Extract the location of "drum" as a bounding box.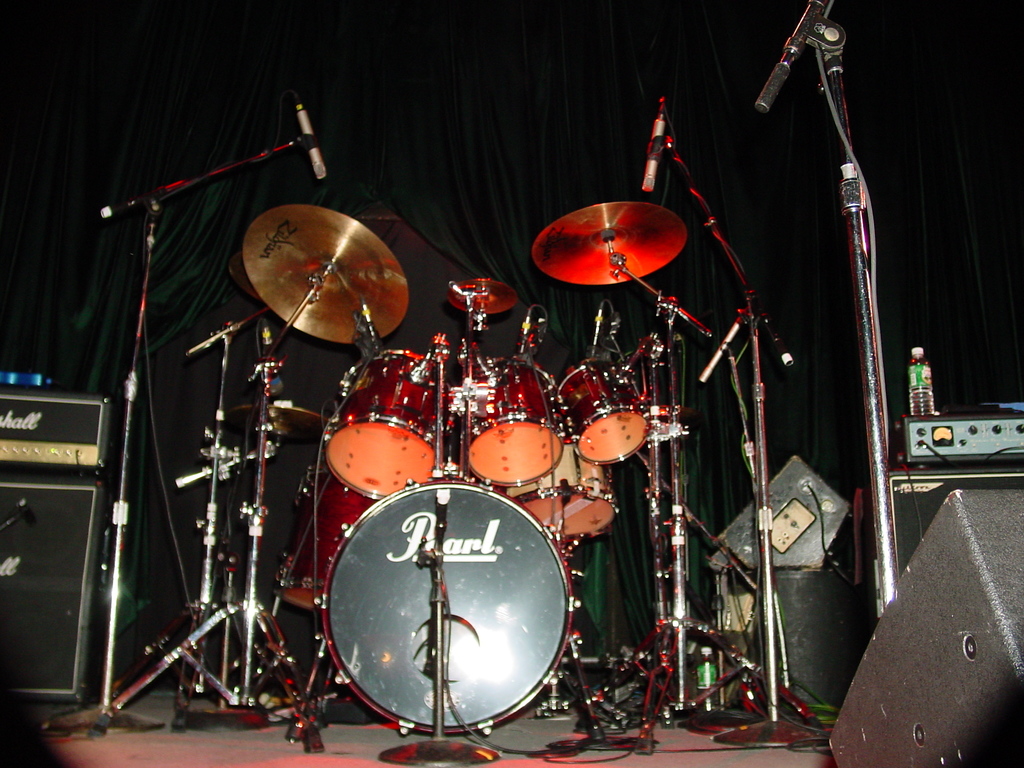
bbox(561, 359, 647, 466).
